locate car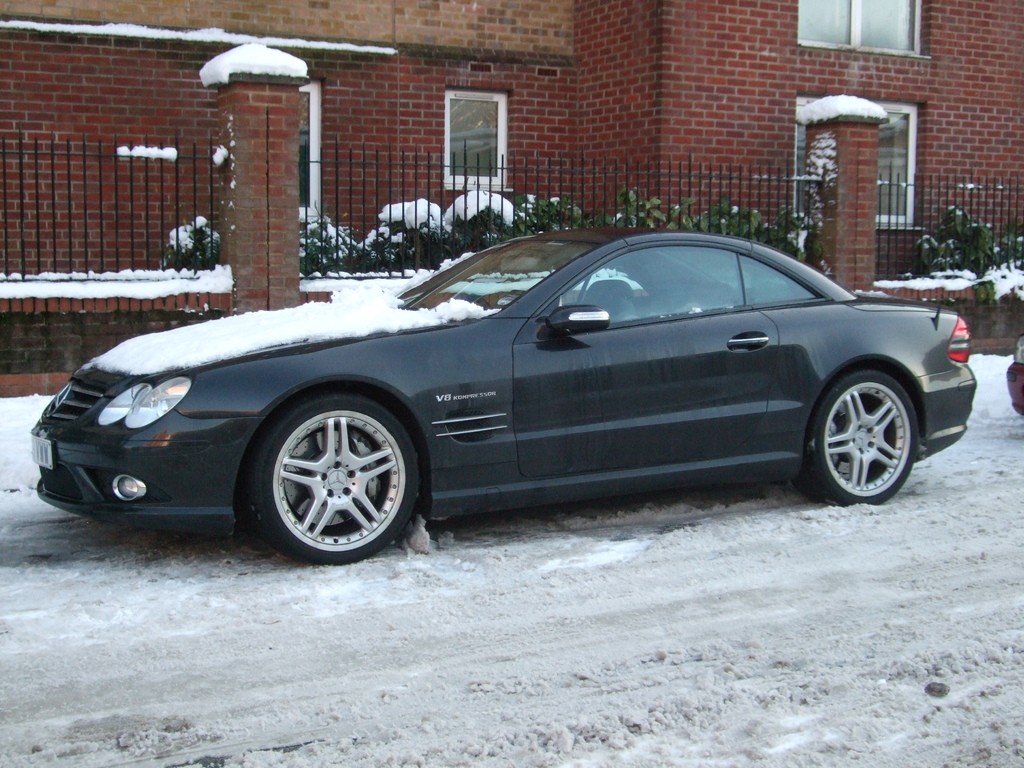
BBox(29, 222, 975, 562)
